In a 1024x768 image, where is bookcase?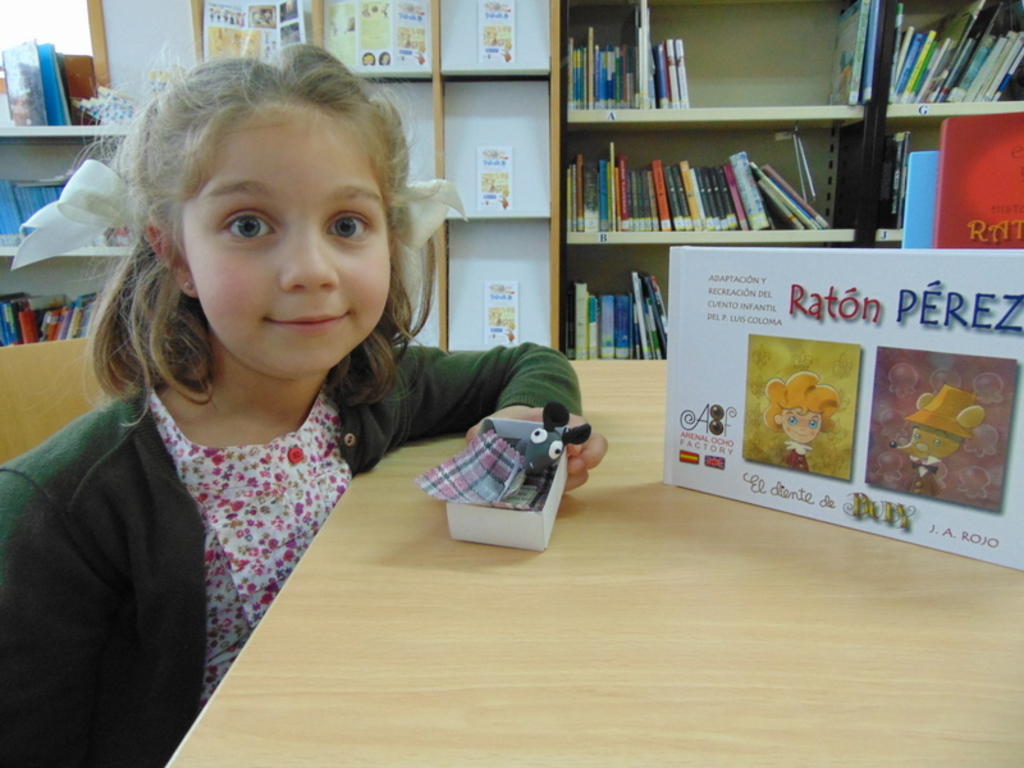
509 22 906 265.
